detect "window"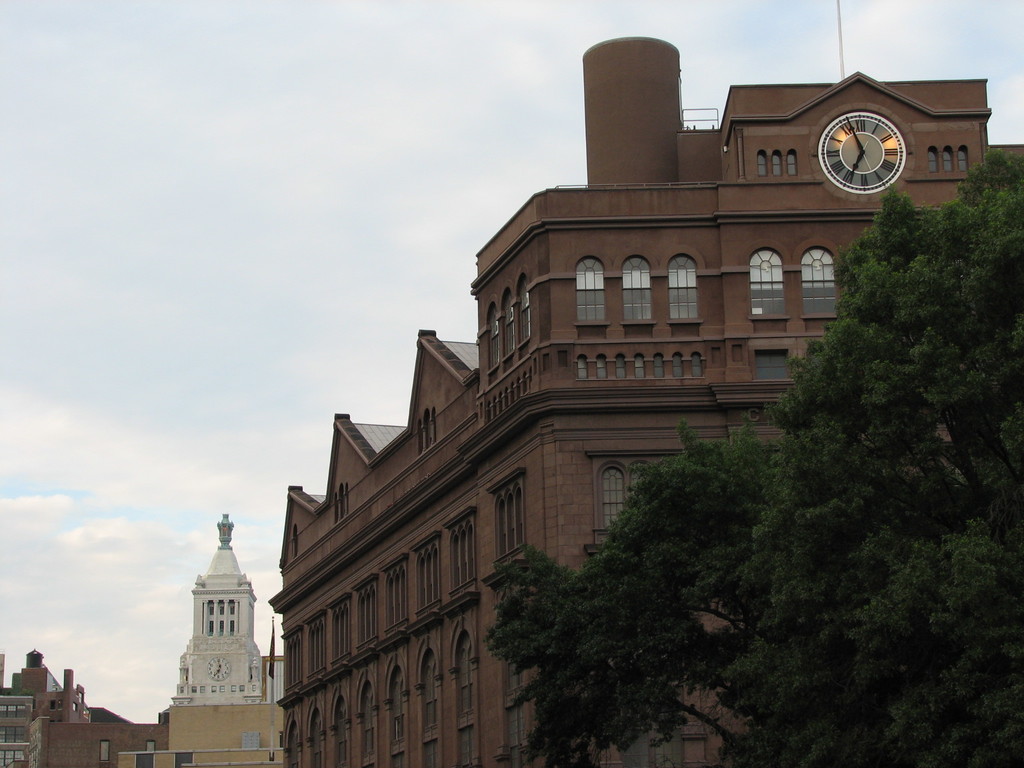
[575,257,607,320]
